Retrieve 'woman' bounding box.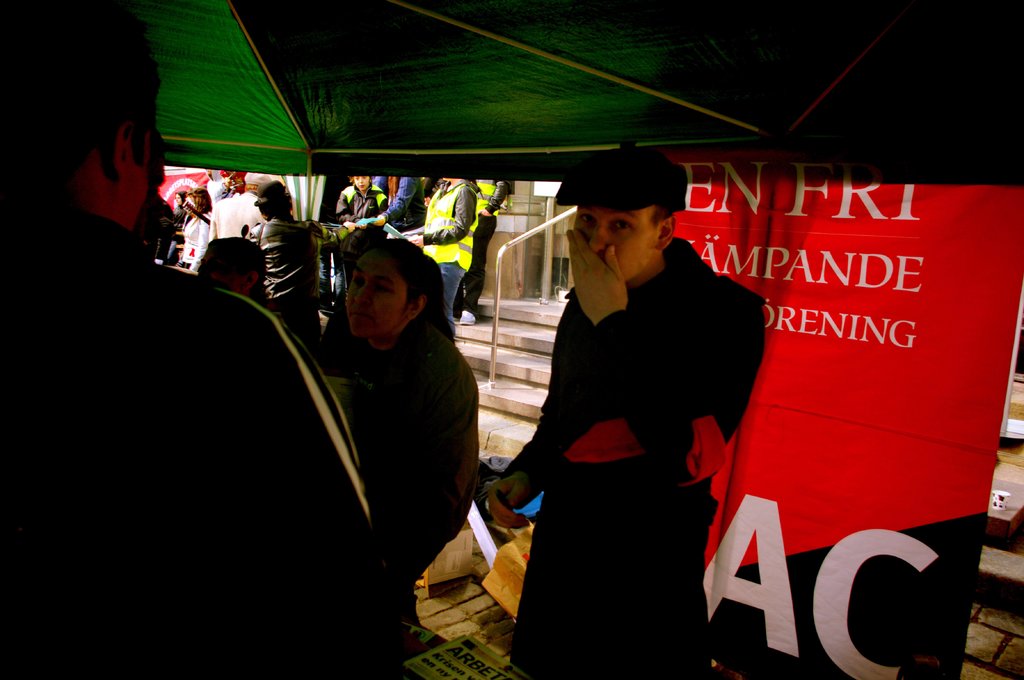
Bounding box: bbox=(404, 175, 478, 335).
